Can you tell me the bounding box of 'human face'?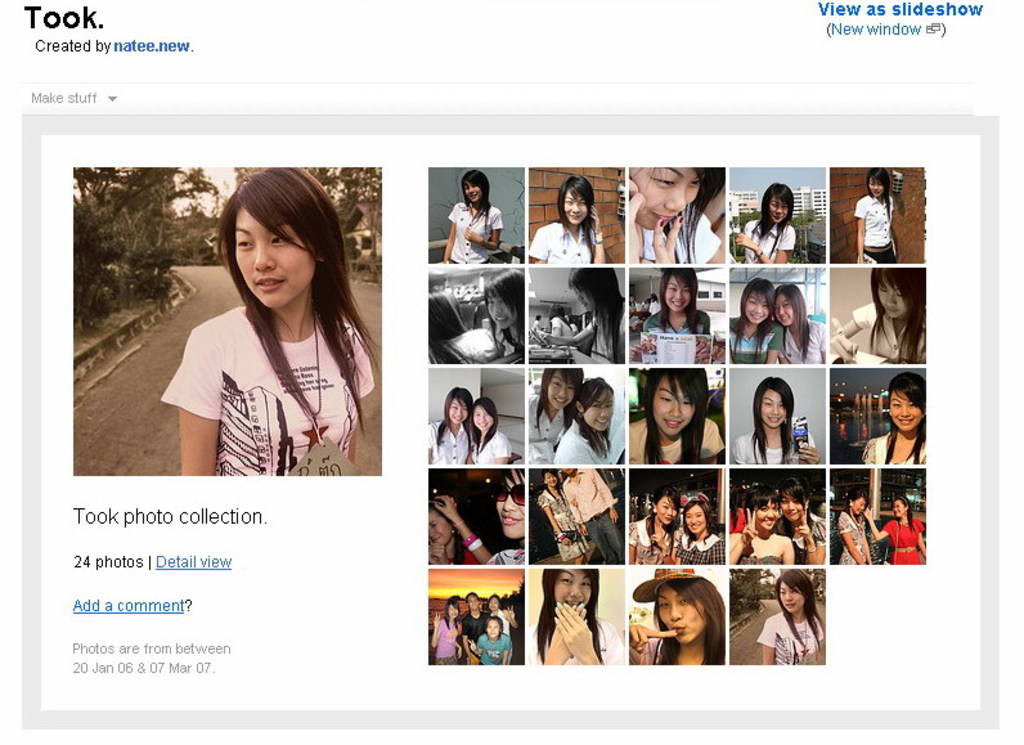
[x1=778, y1=579, x2=805, y2=614].
